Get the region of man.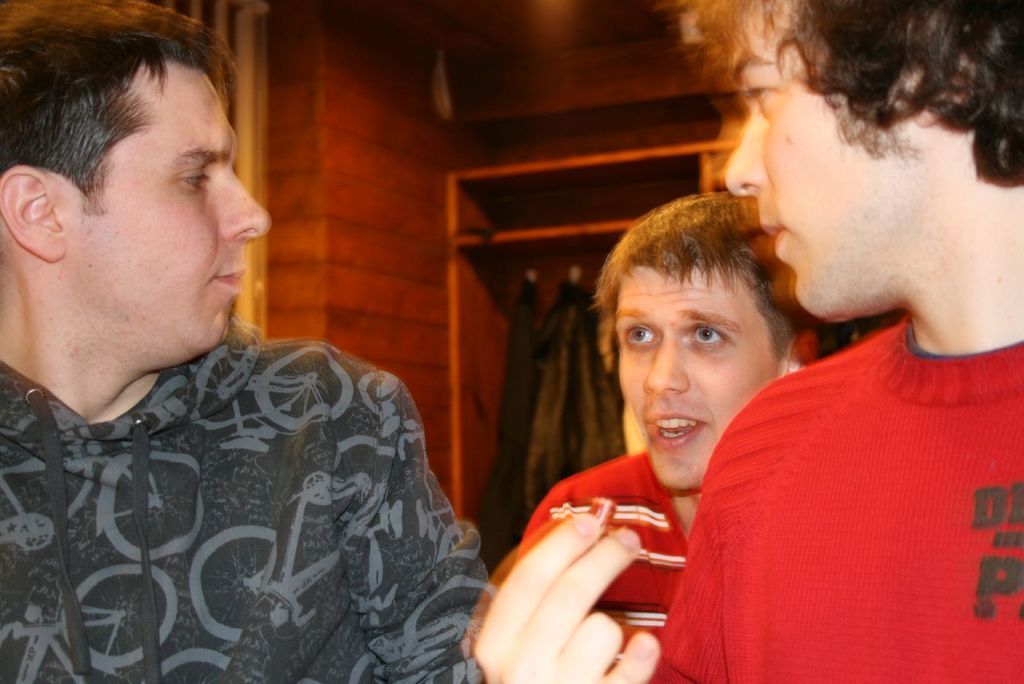
x1=472 y1=0 x2=1023 y2=683.
